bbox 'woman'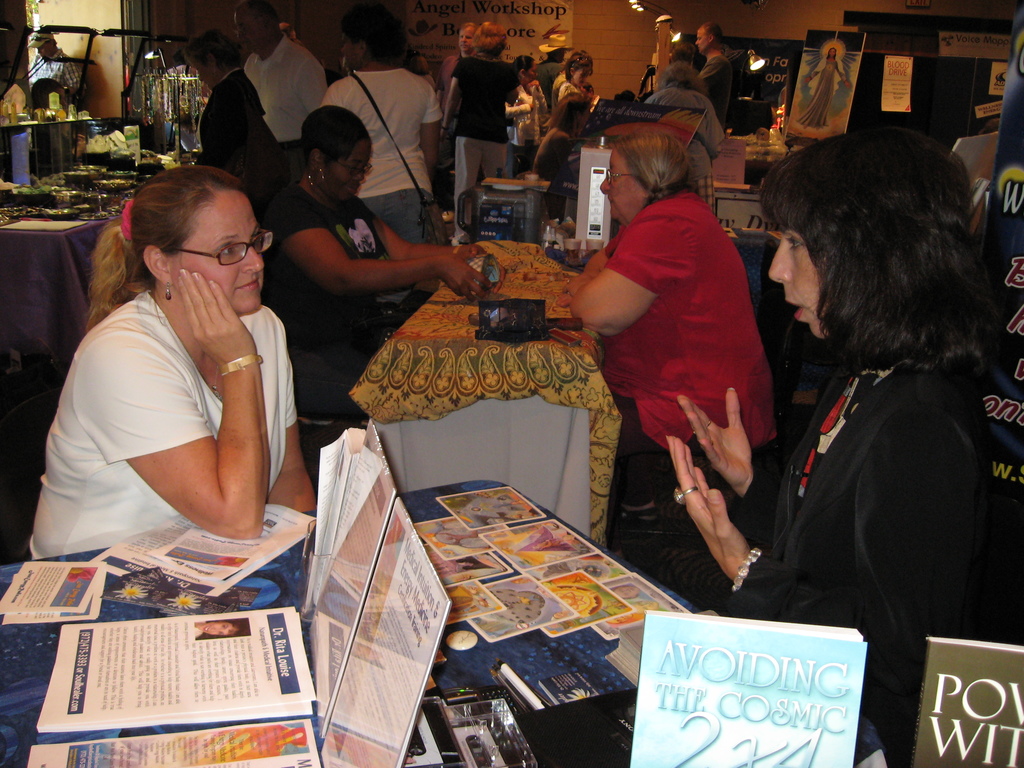
(left=504, top=55, right=549, bottom=179)
